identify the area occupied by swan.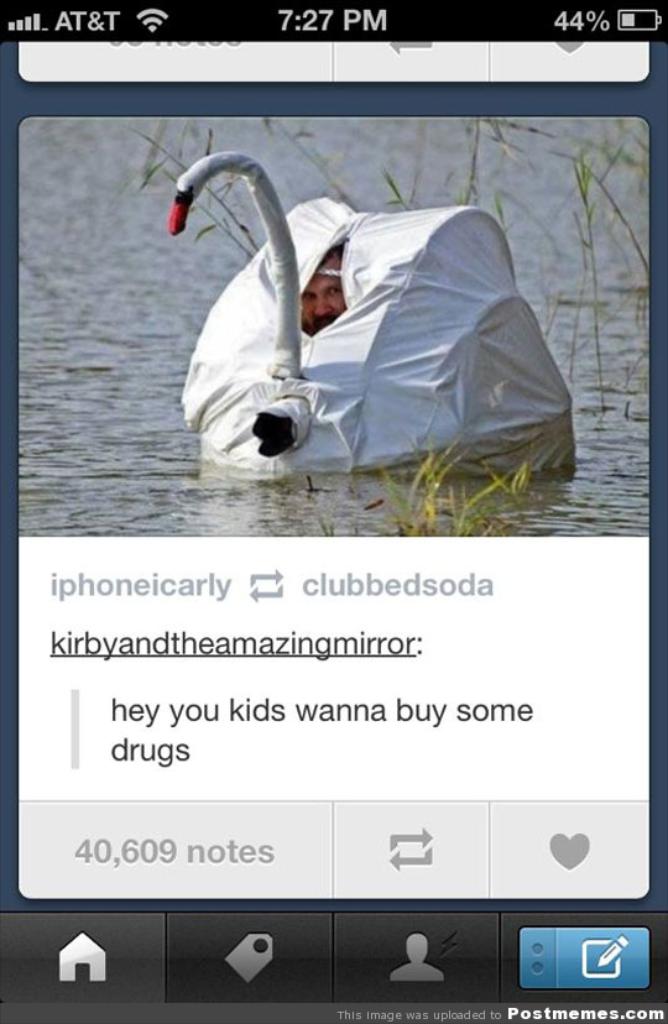
Area: (left=199, top=160, right=584, bottom=471).
